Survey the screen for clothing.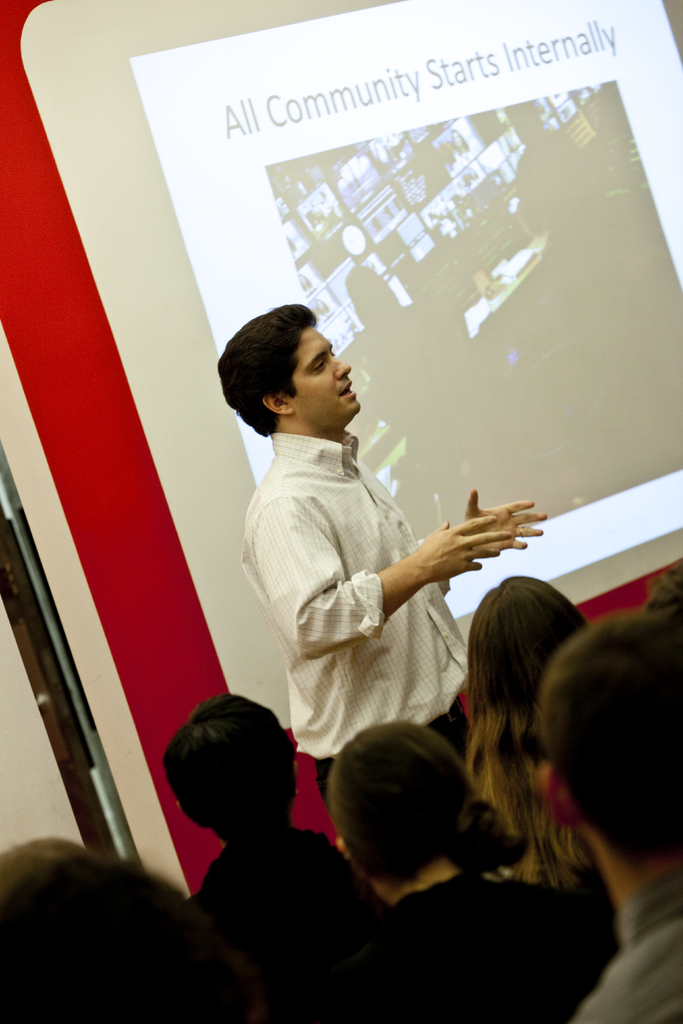
Survey found: rect(570, 864, 682, 1023).
